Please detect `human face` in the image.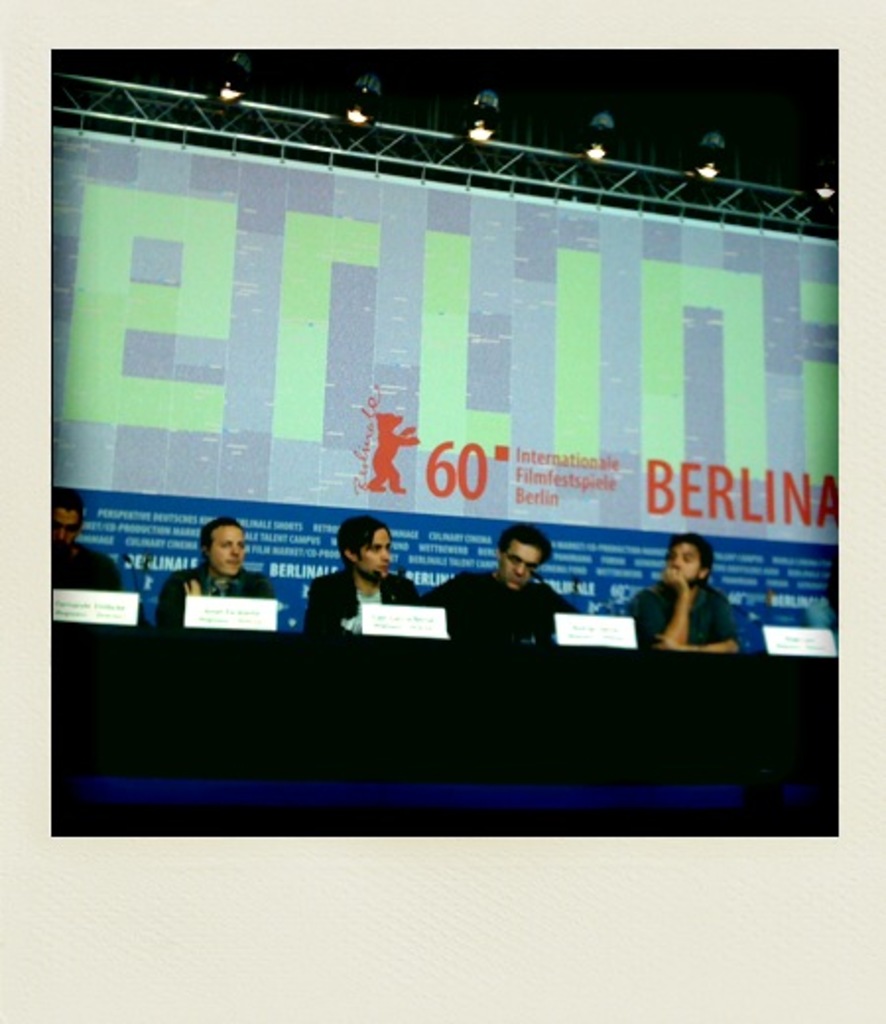
217:526:246:573.
